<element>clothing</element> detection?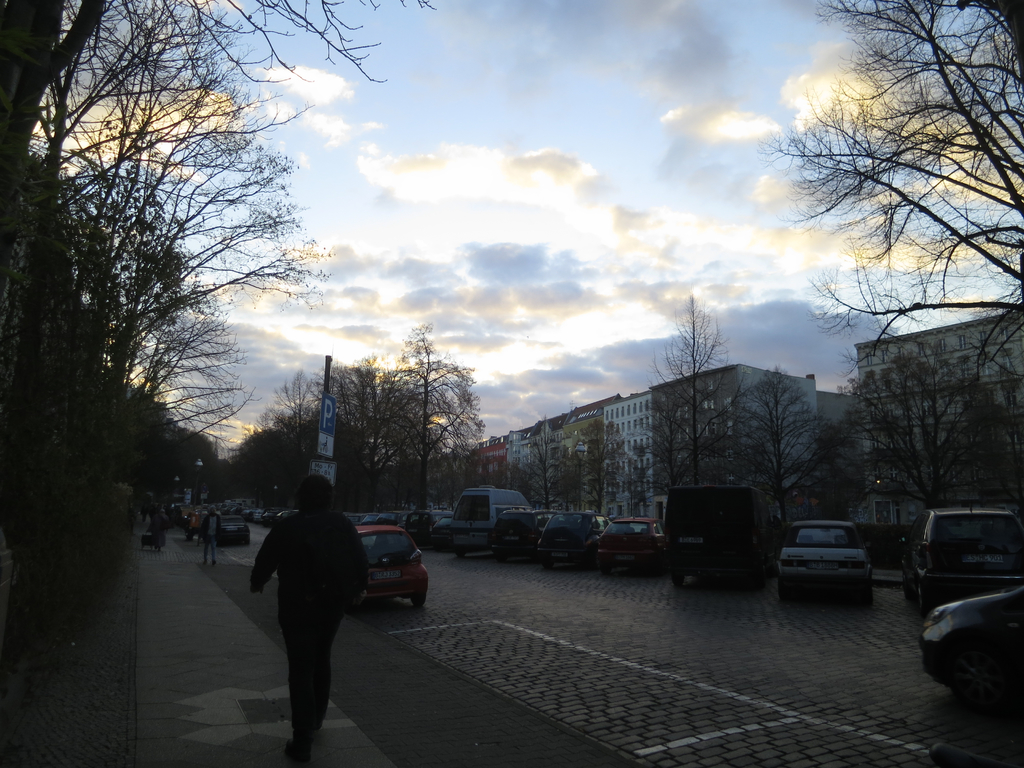
243/477/362/725
